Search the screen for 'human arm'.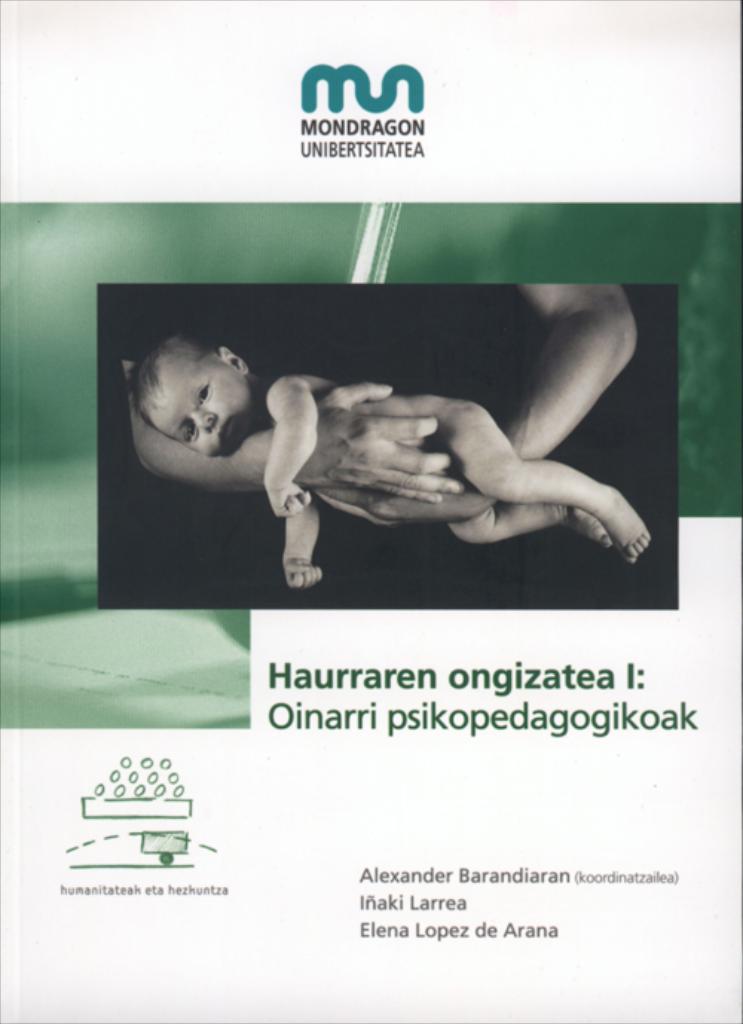
Found at [left=254, top=377, right=336, bottom=517].
